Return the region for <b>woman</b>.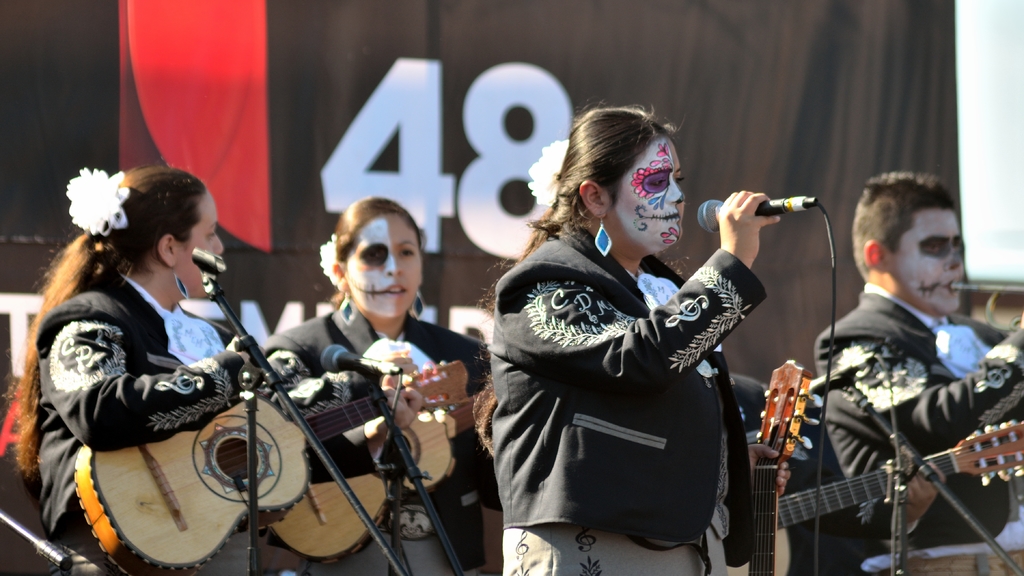
l=483, t=91, r=771, b=575.
